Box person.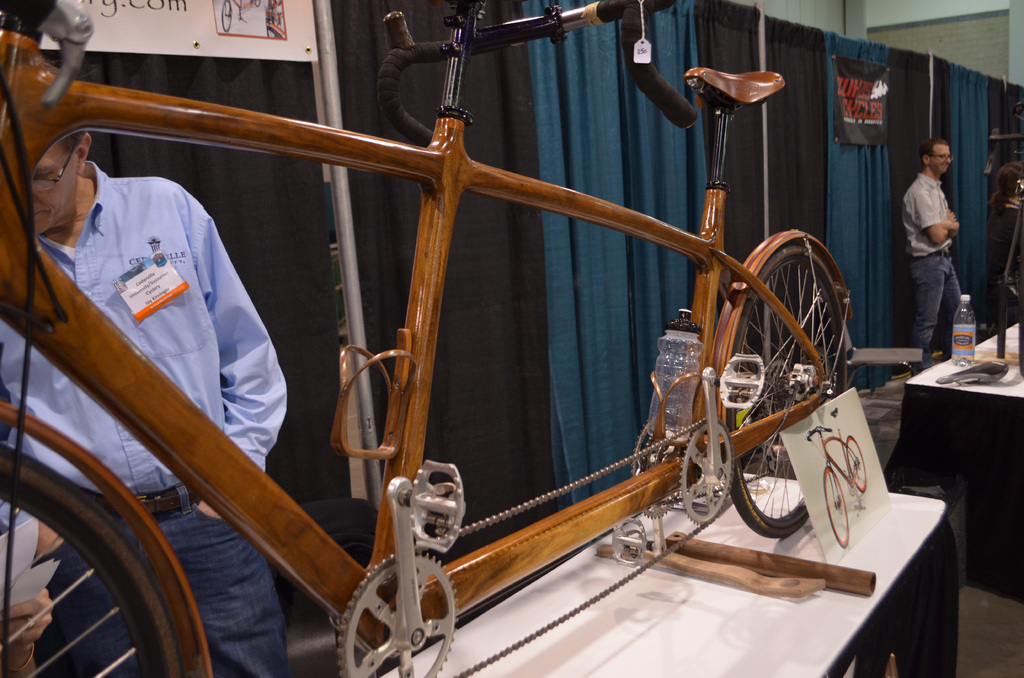
901/140/979/375.
